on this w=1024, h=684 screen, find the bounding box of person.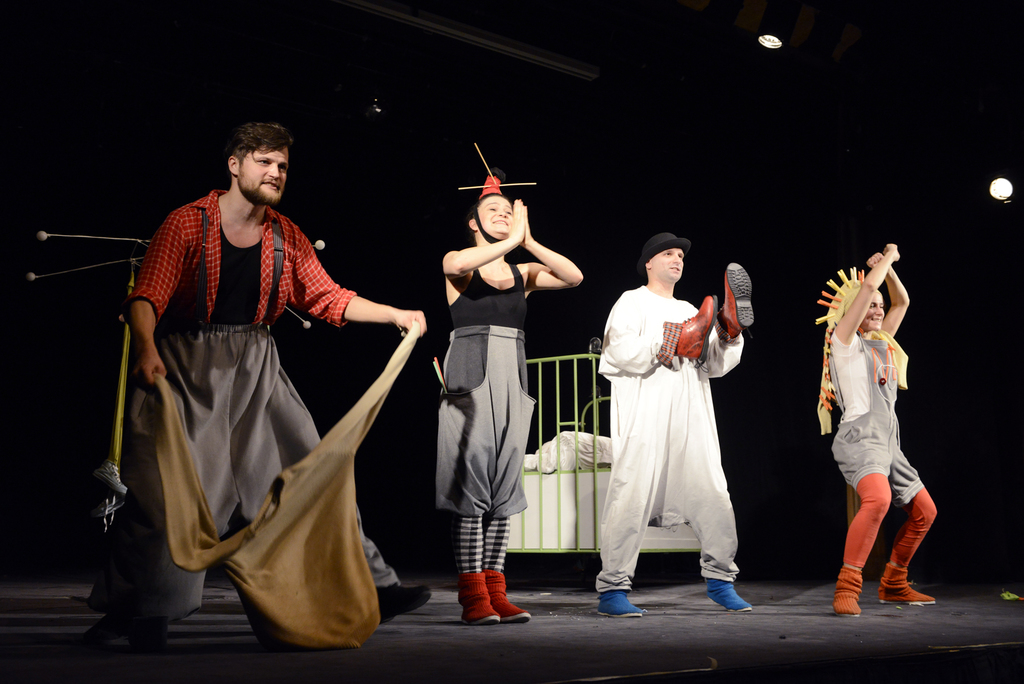
Bounding box: pyautogui.locateOnScreen(440, 174, 584, 625).
